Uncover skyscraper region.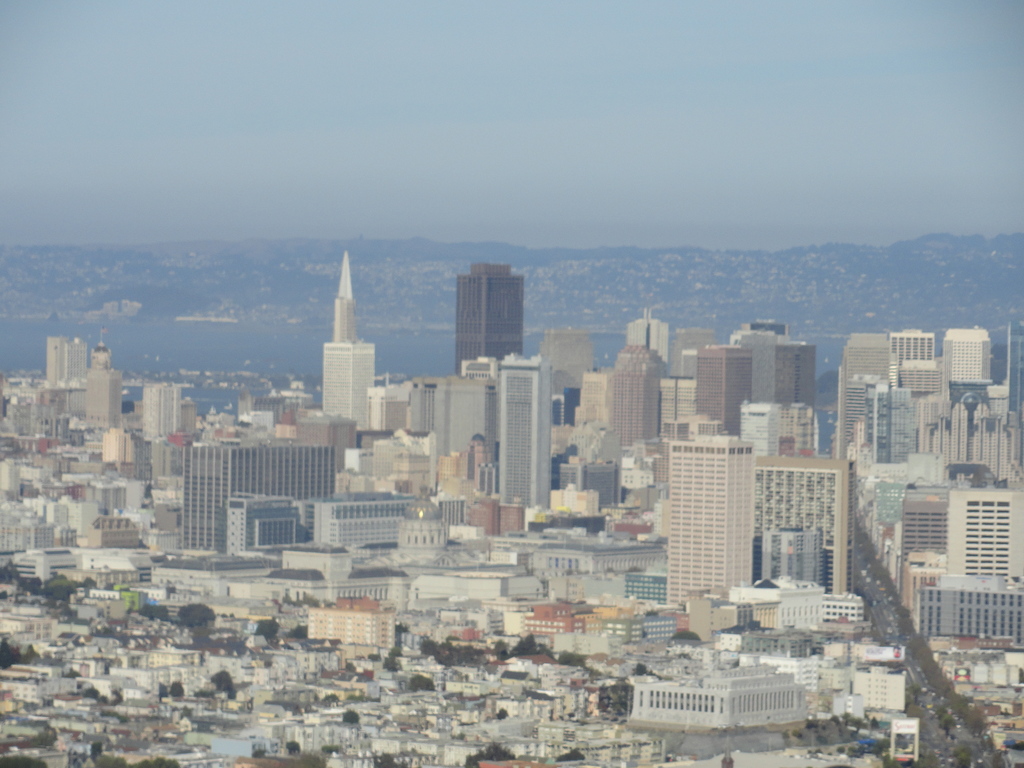
Uncovered: <box>915,380,1023,486</box>.
